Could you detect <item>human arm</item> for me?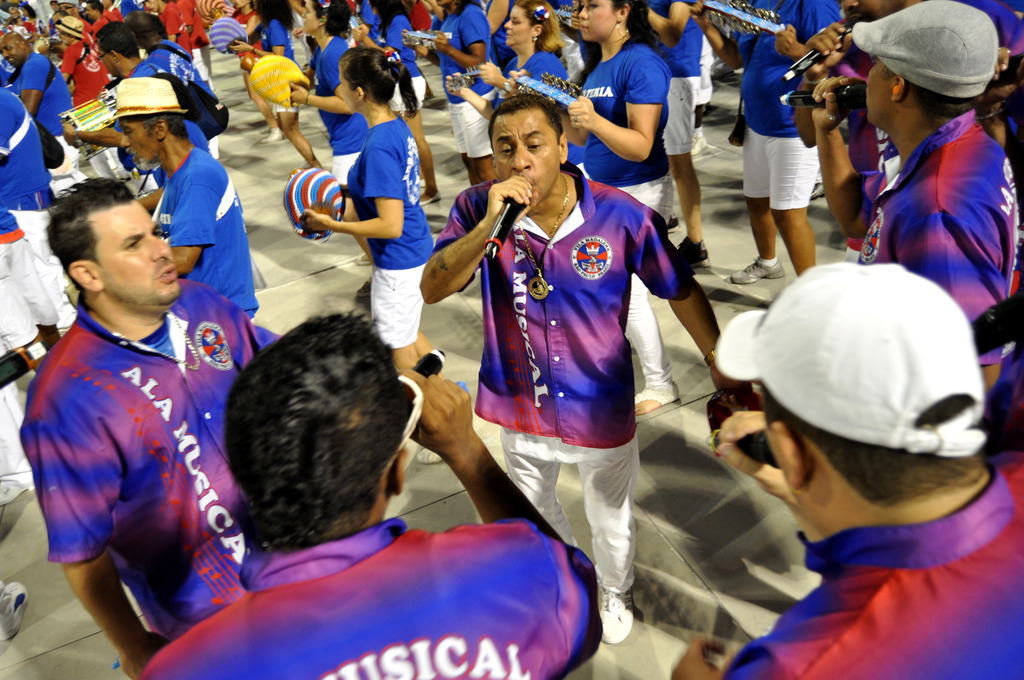
Detection result: (18, 412, 175, 678).
